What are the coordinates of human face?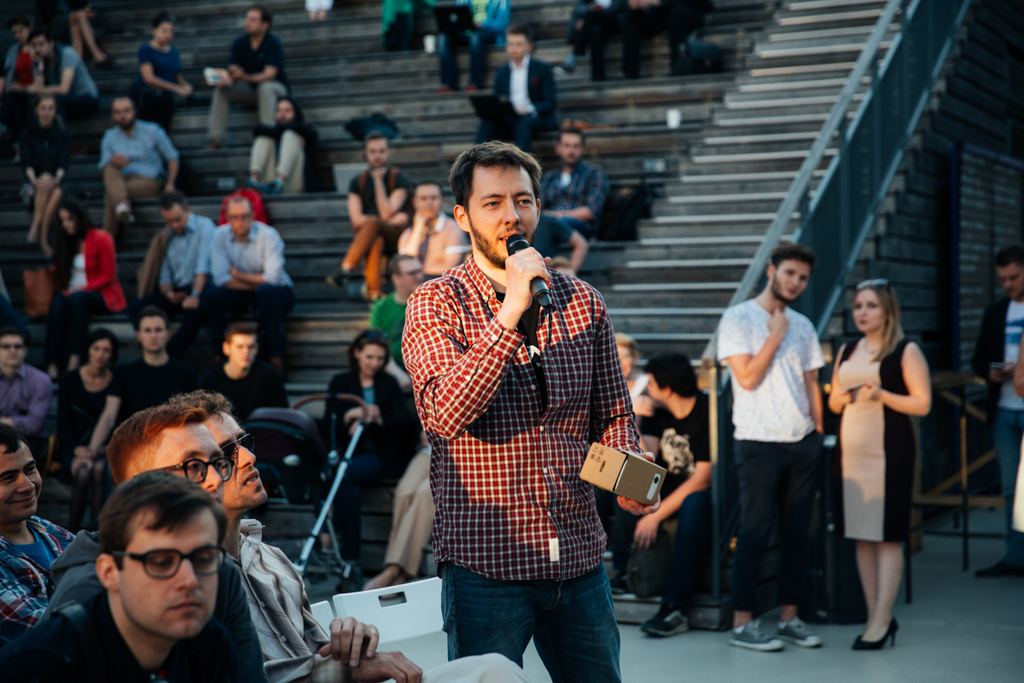
box=[58, 207, 75, 235].
